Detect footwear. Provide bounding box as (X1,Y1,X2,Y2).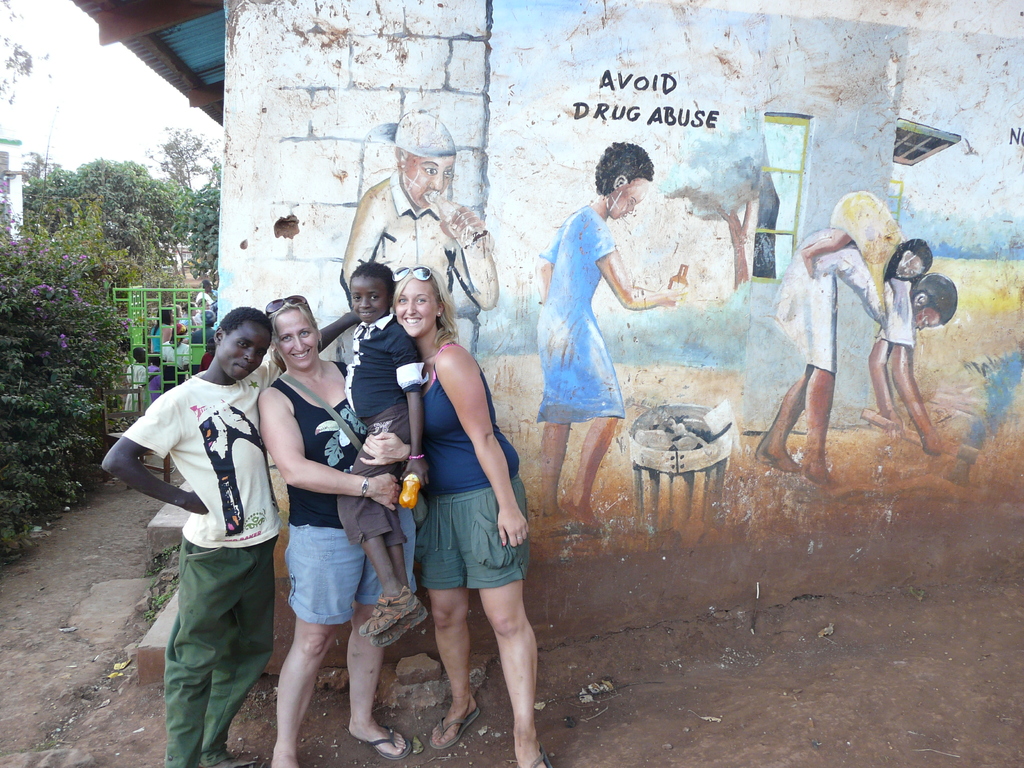
(426,704,482,749).
